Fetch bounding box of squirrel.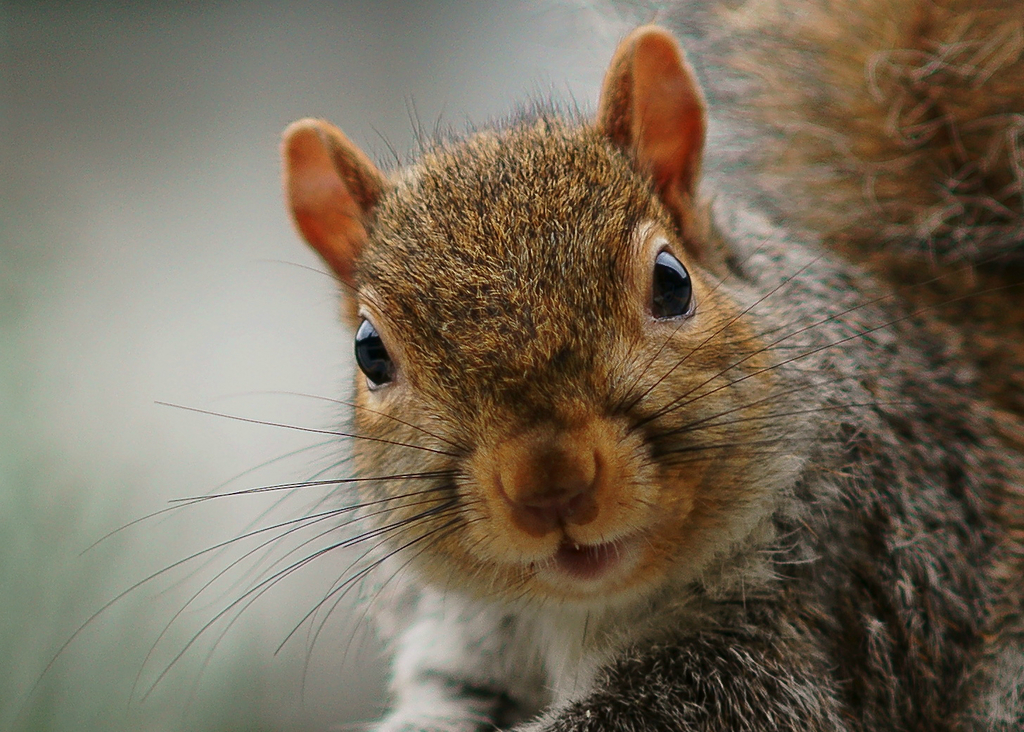
Bbox: locate(20, 0, 1023, 731).
